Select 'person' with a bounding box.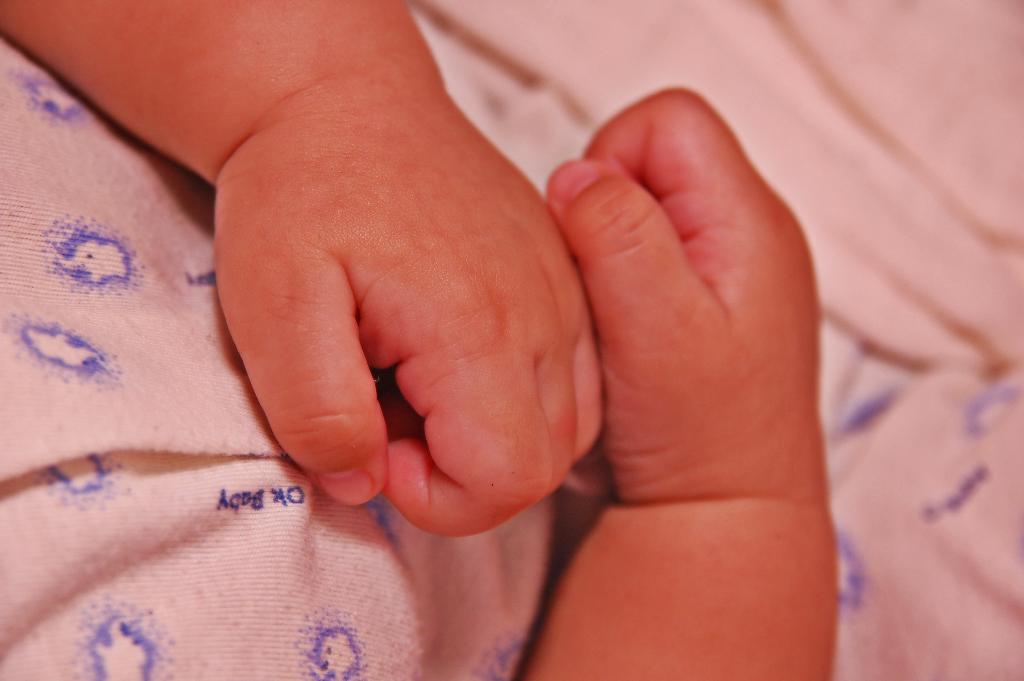
<bbox>423, 0, 883, 639</bbox>.
